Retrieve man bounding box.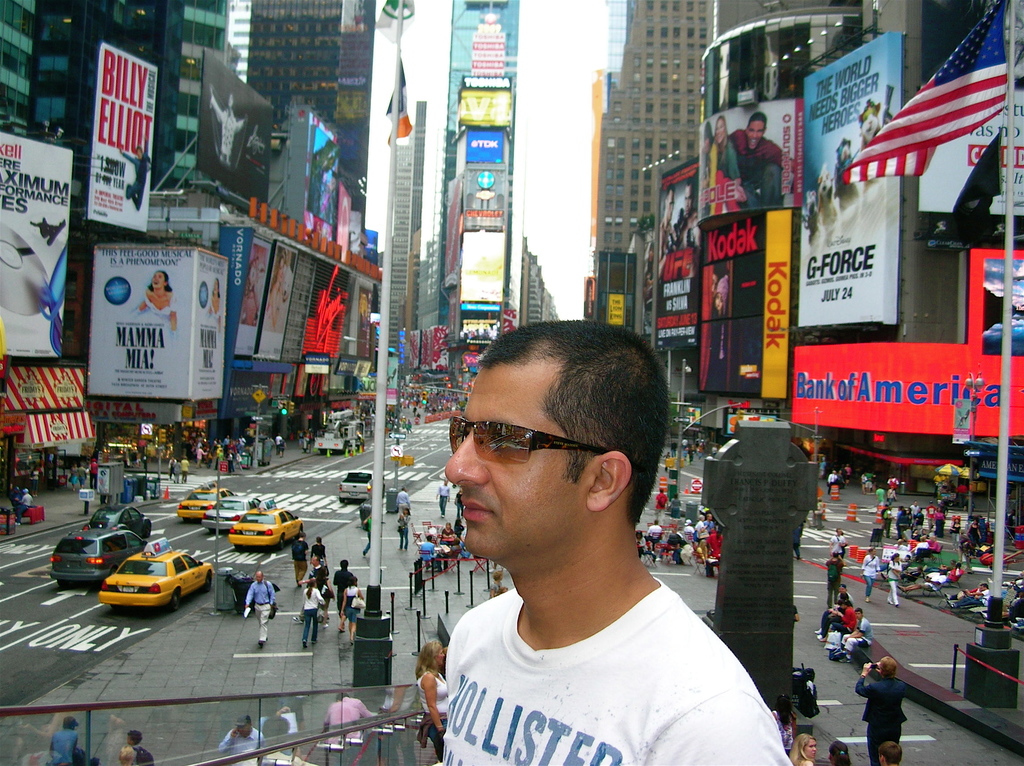
Bounding box: detection(330, 557, 355, 630).
